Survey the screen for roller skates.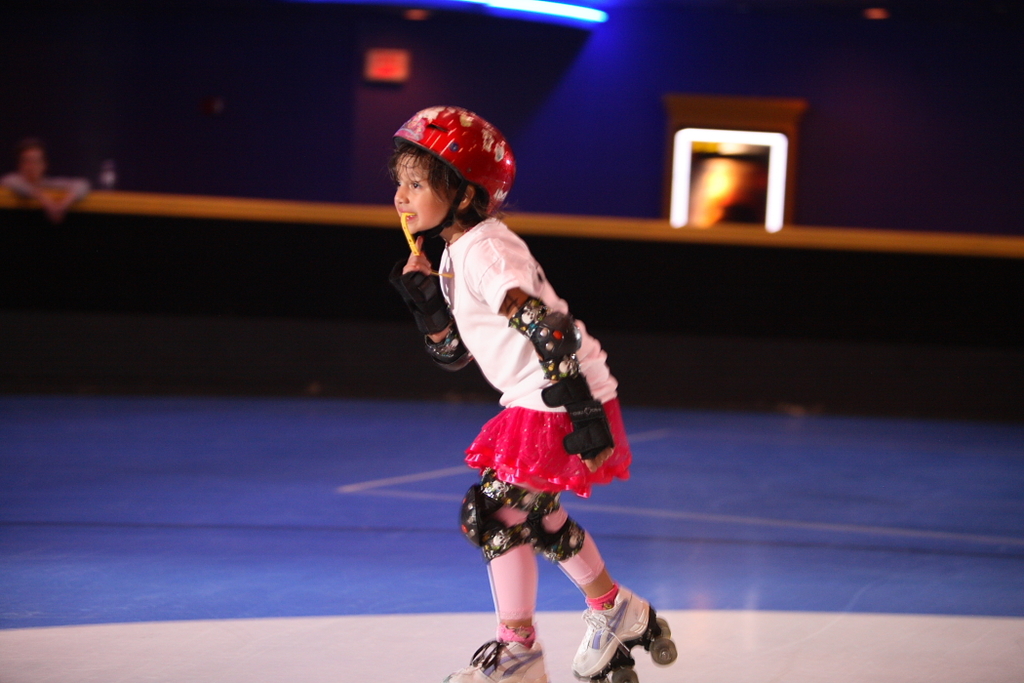
Survey found: <region>444, 638, 546, 682</region>.
